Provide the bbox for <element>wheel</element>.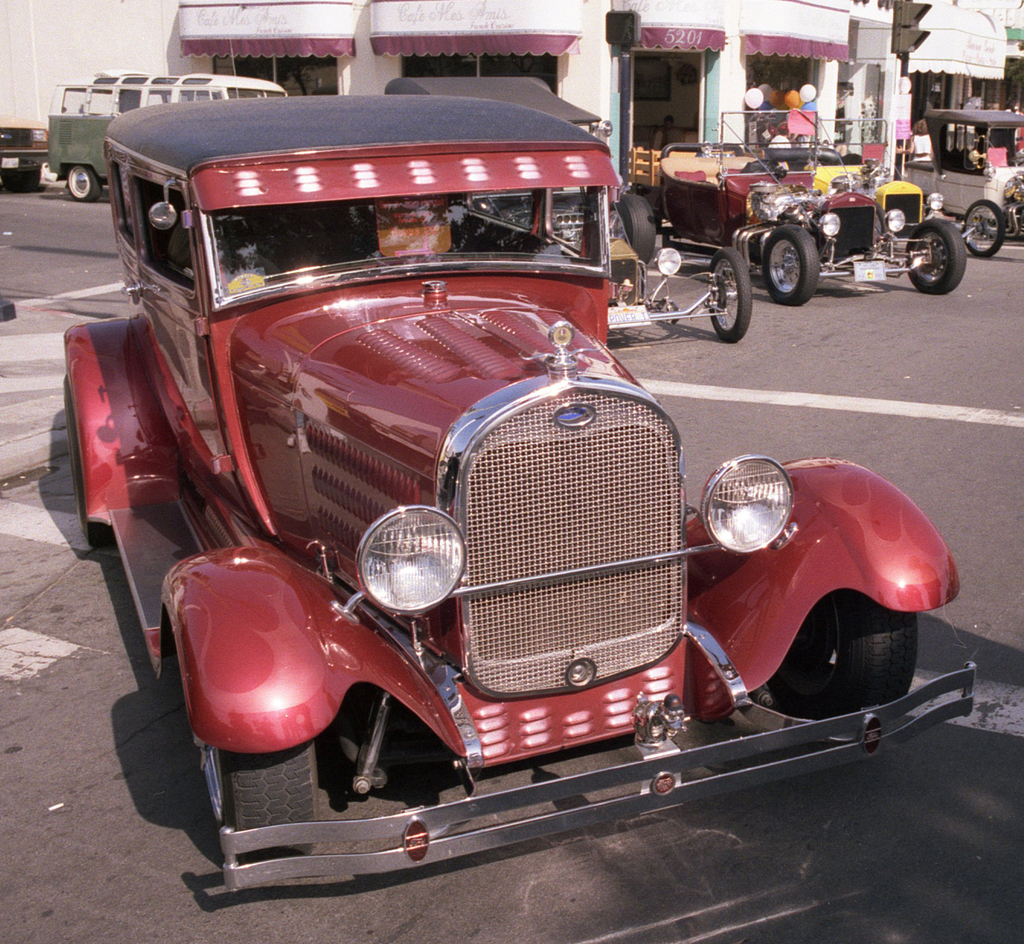
region(620, 193, 657, 267).
